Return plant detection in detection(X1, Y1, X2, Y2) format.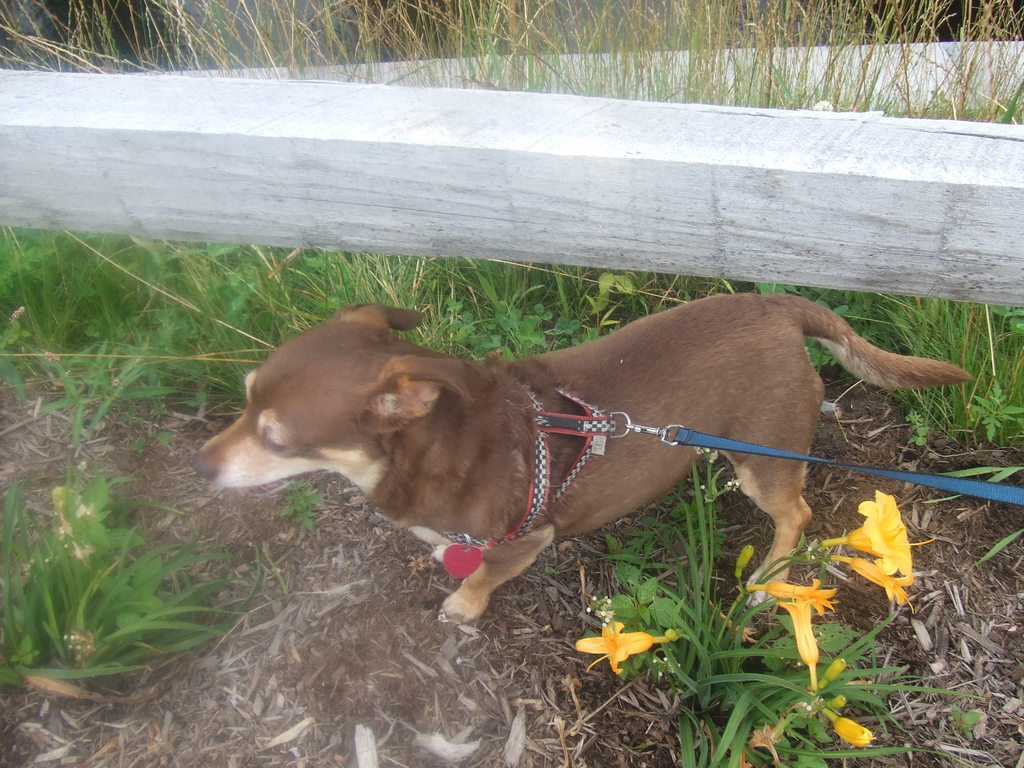
detection(906, 412, 940, 454).
